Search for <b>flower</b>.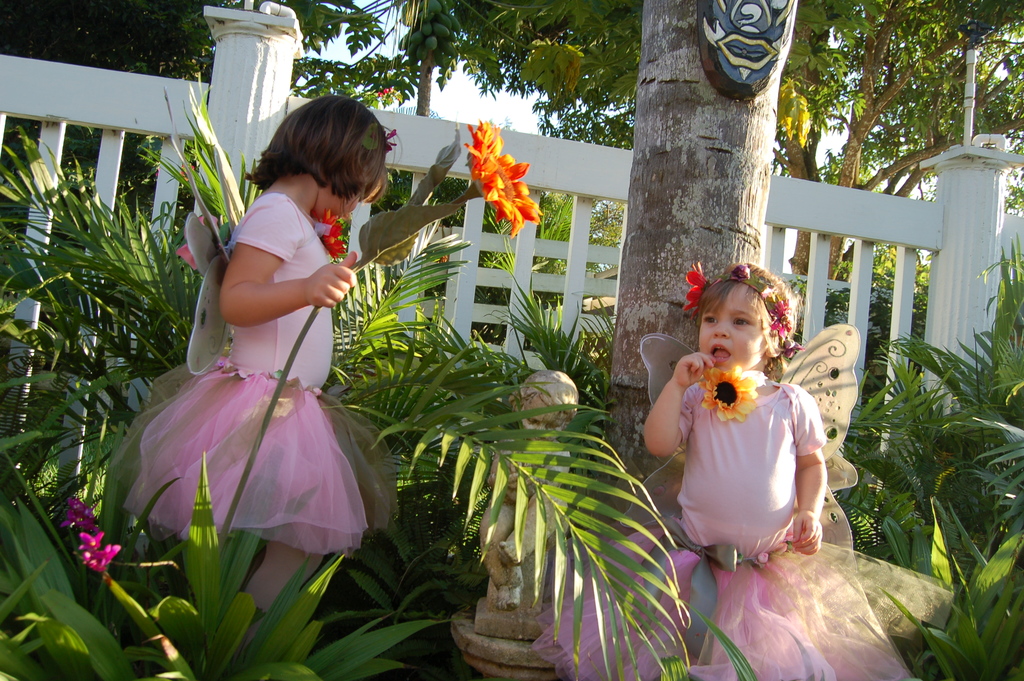
Found at box(767, 295, 794, 341).
